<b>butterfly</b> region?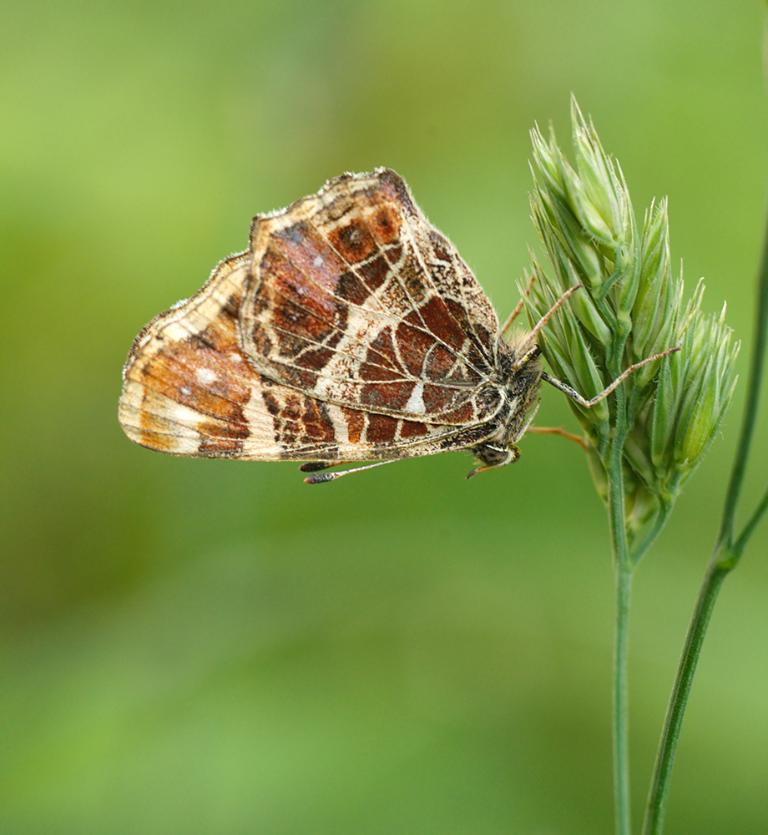
(left=114, top=160, right=682, bottom=483)
